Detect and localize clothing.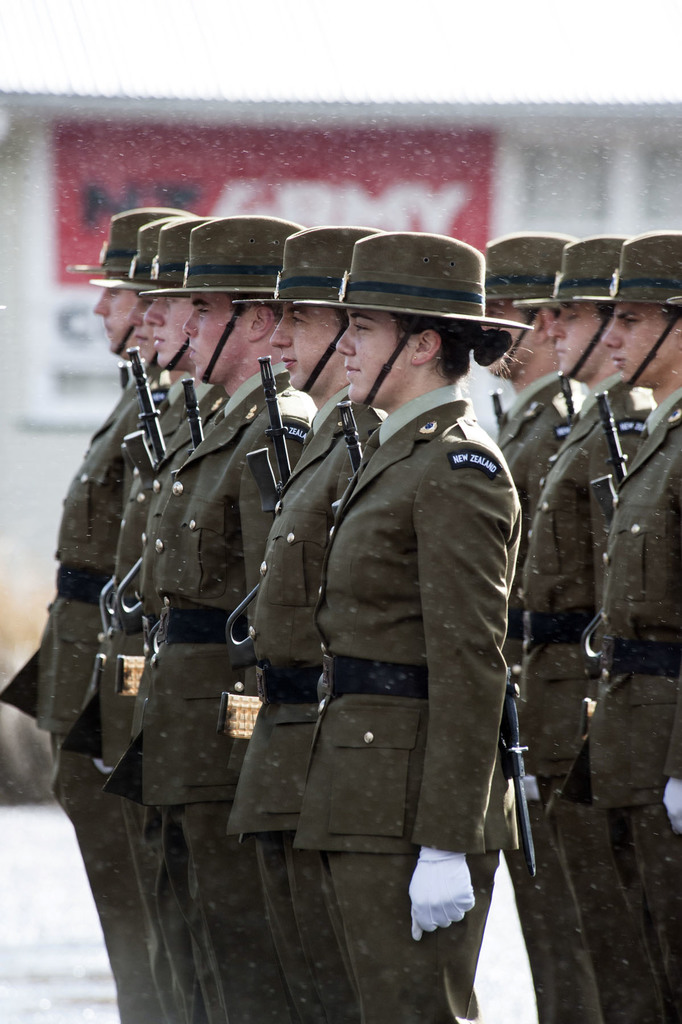
Localized at {"left": 486, "top": 370, "right": 569, "bottom": 820}.
